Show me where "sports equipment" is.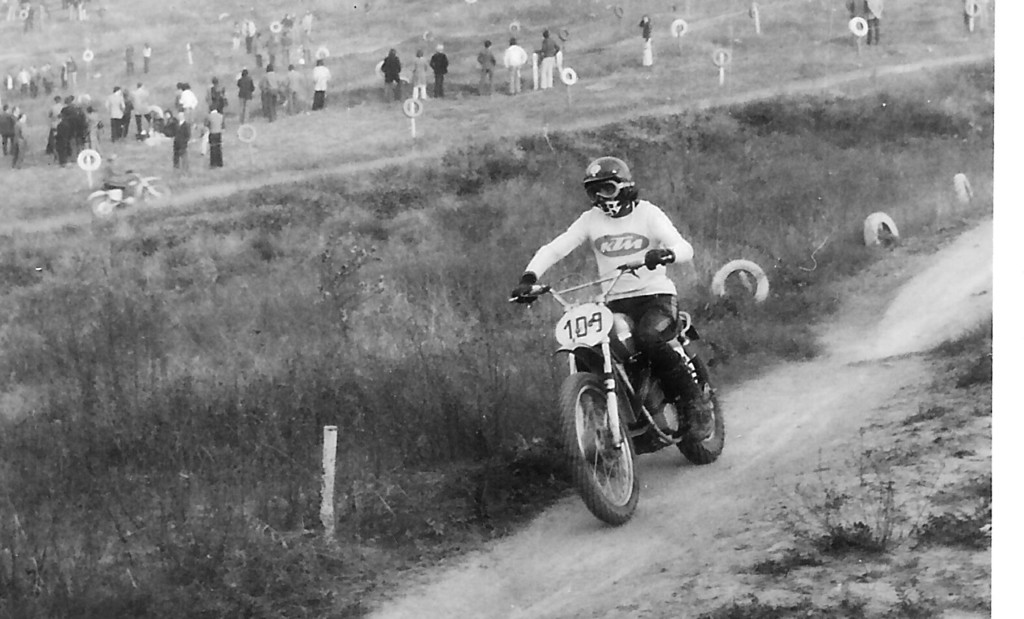
"sports equipment" is at locate(581, 157, 634, 210).
